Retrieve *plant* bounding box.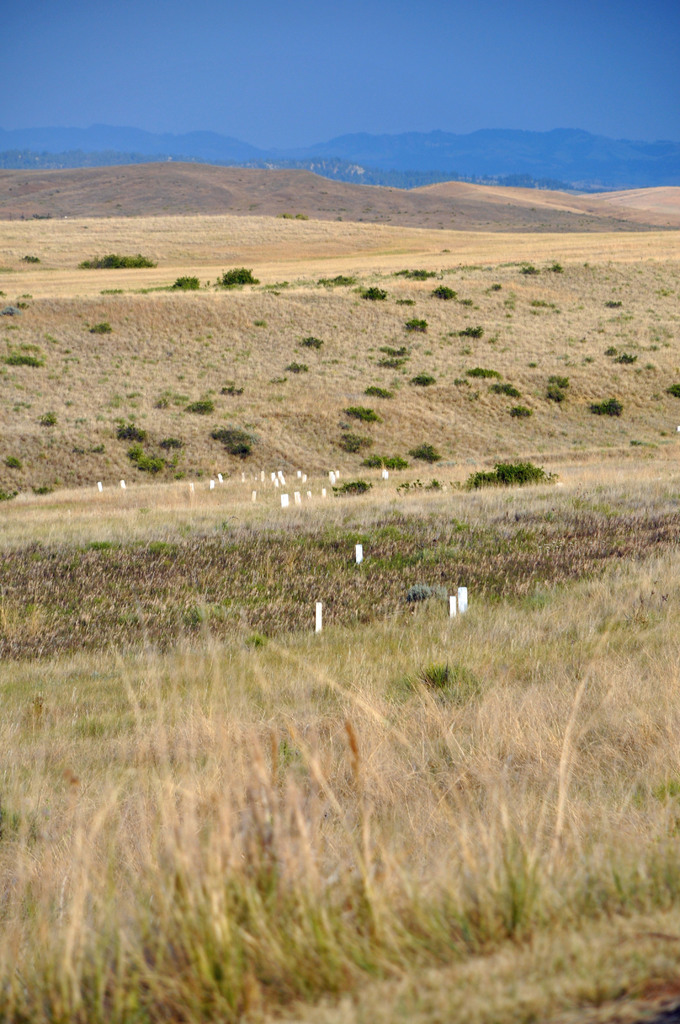
Bounding box: {"x1": 334, "y1": 478, "x2": 378, "y2": 497}.
